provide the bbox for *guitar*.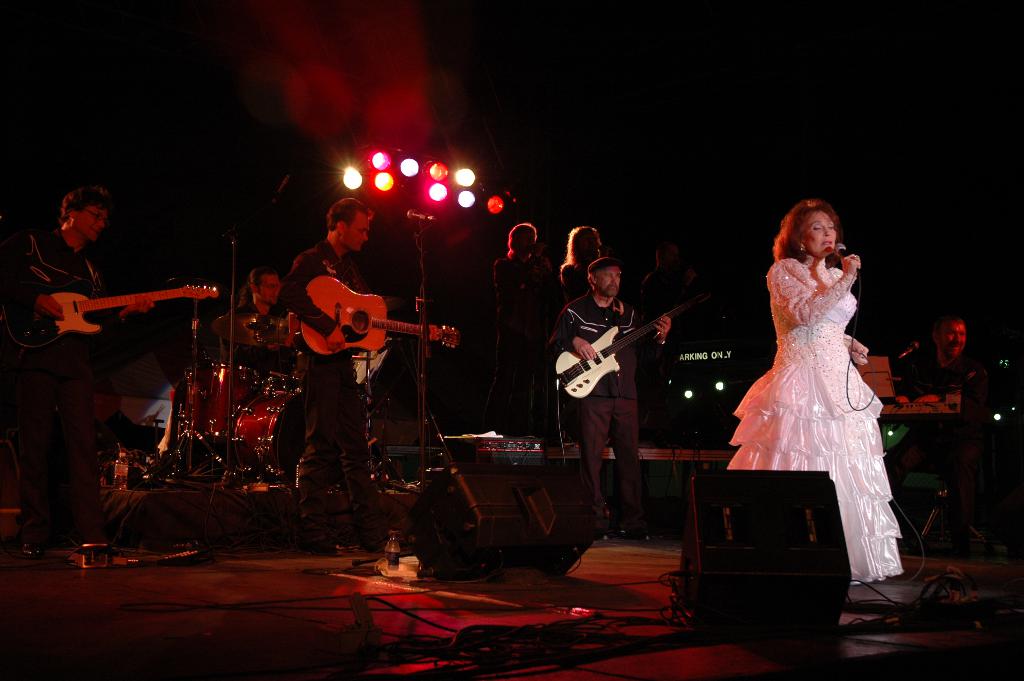
l=42, t=283, r=223, b=336.
